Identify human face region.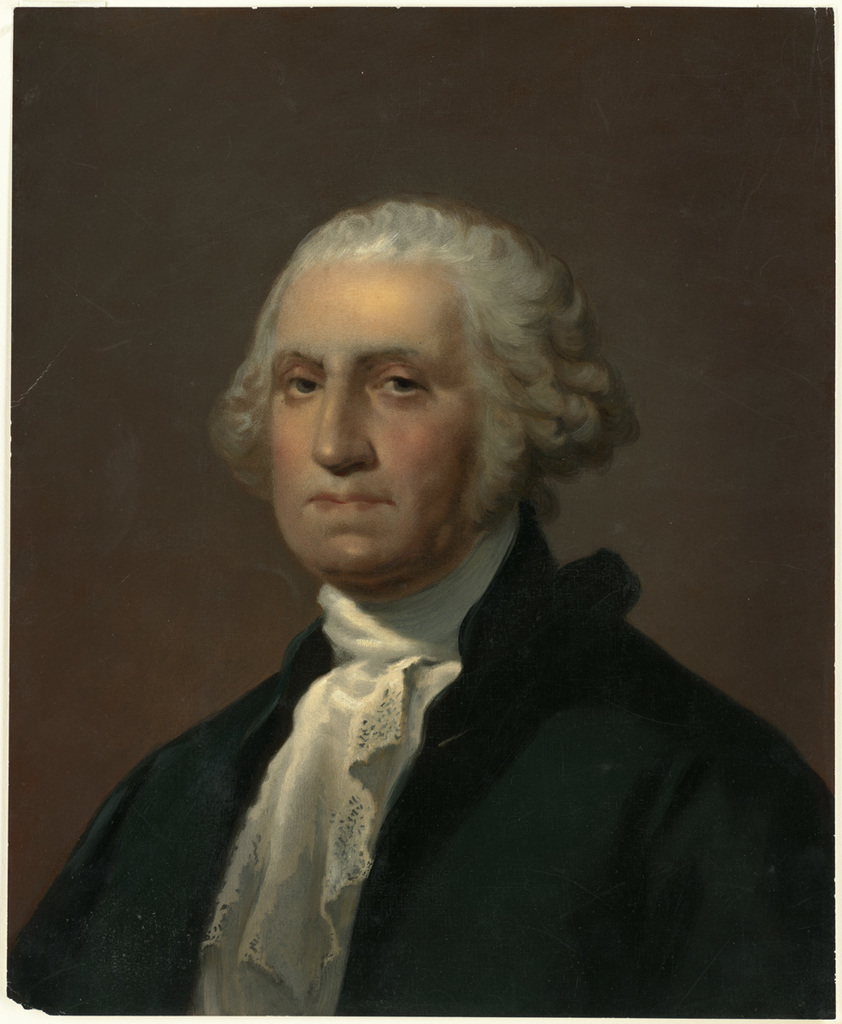
Region: box(268, 256, 491, 579).
